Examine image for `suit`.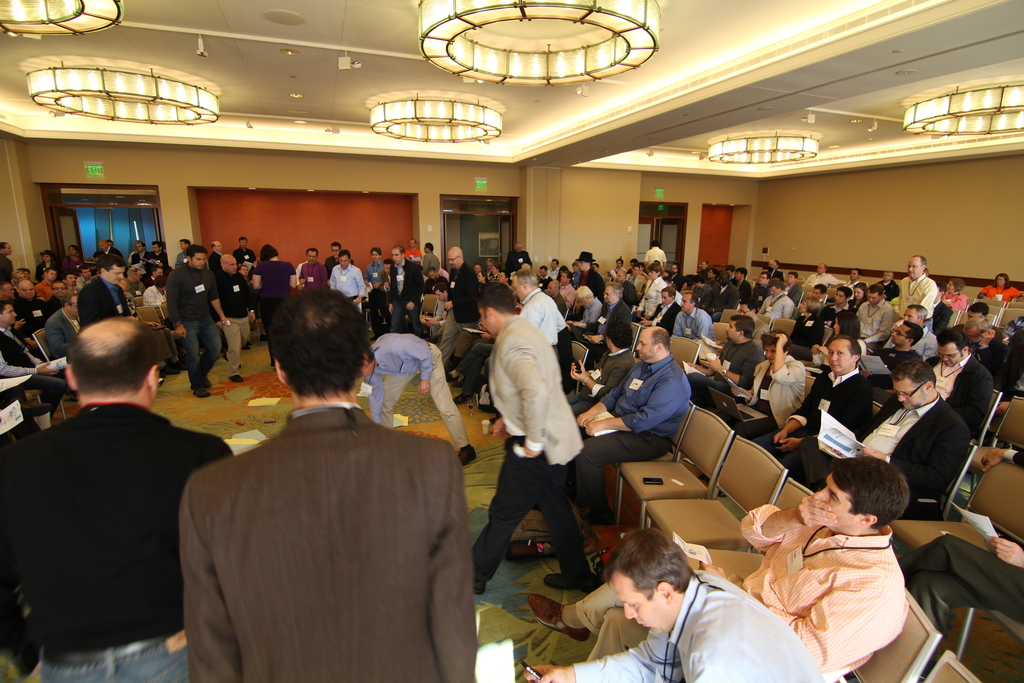
Examination result: 76, 273, 134, 330.
